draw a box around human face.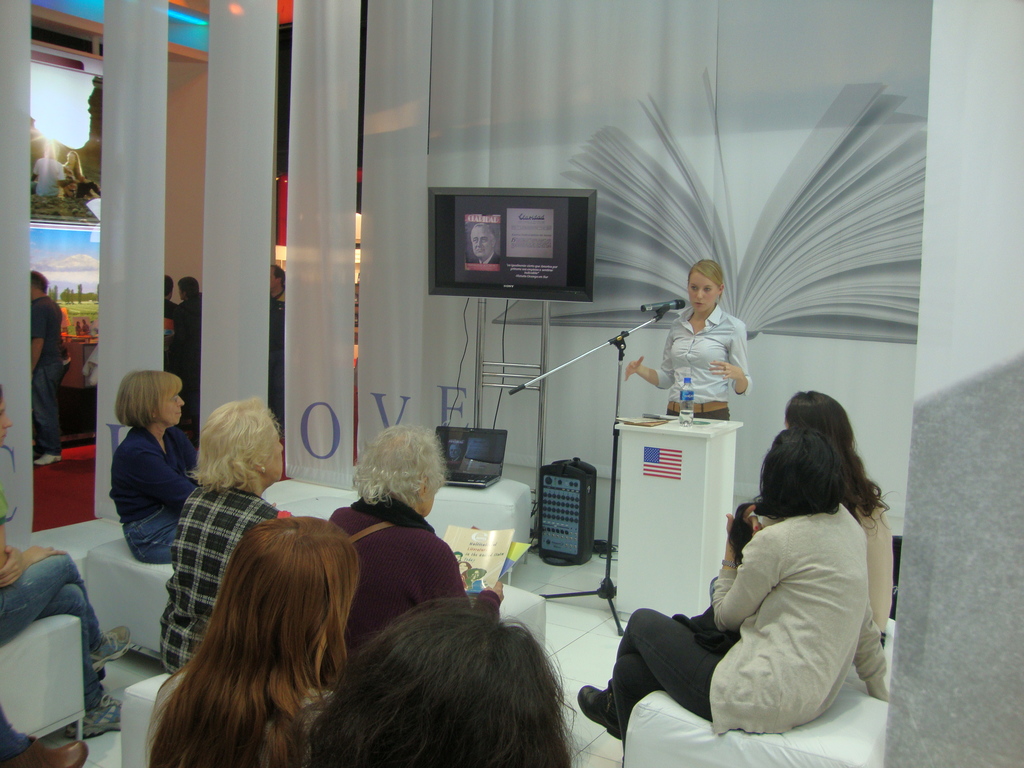
[x1=268, y1=266, x2=276, y2=295].
